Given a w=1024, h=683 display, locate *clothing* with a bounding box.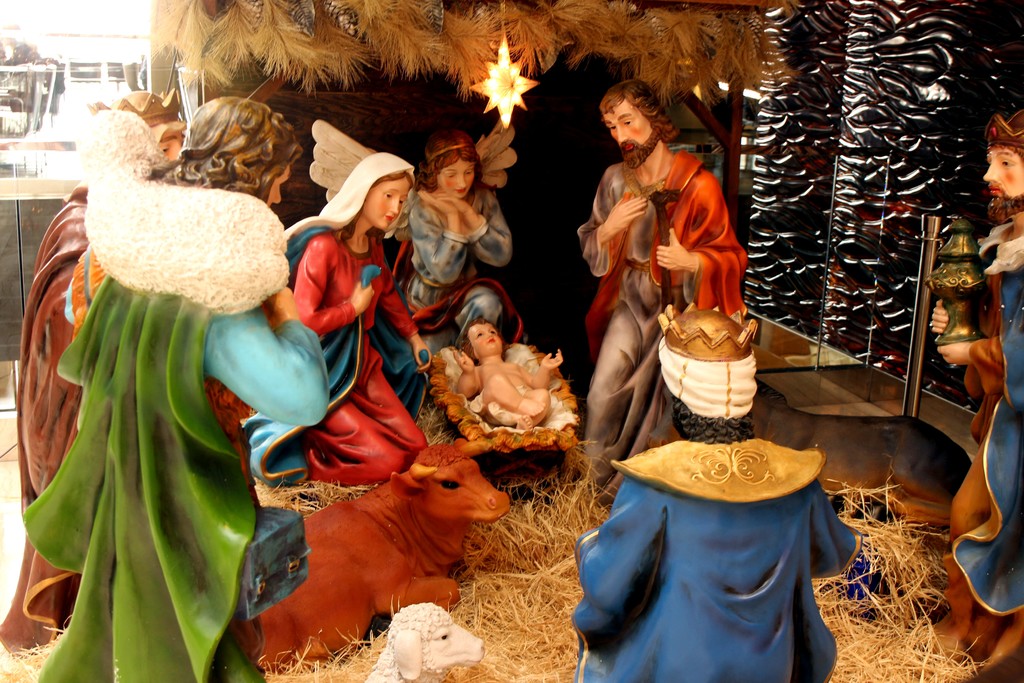
Located: pyautogui.locateOnScreen(285, 235, 419, 486).
